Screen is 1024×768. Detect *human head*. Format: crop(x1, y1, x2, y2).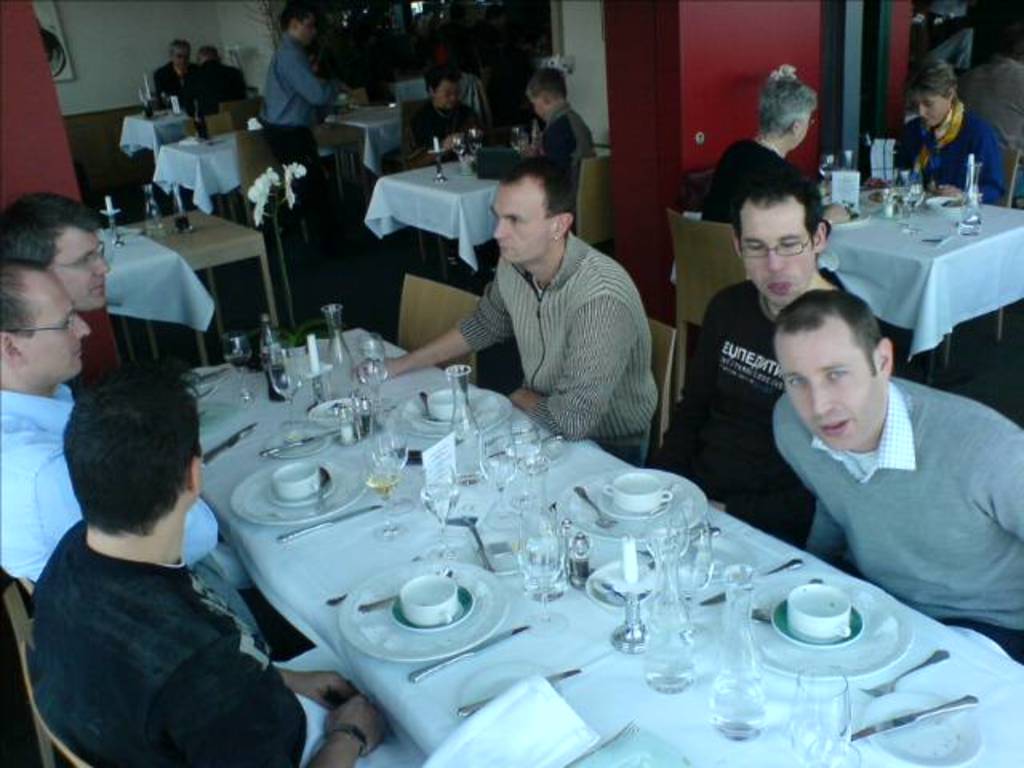
crop(278, 2, 317, 46).
